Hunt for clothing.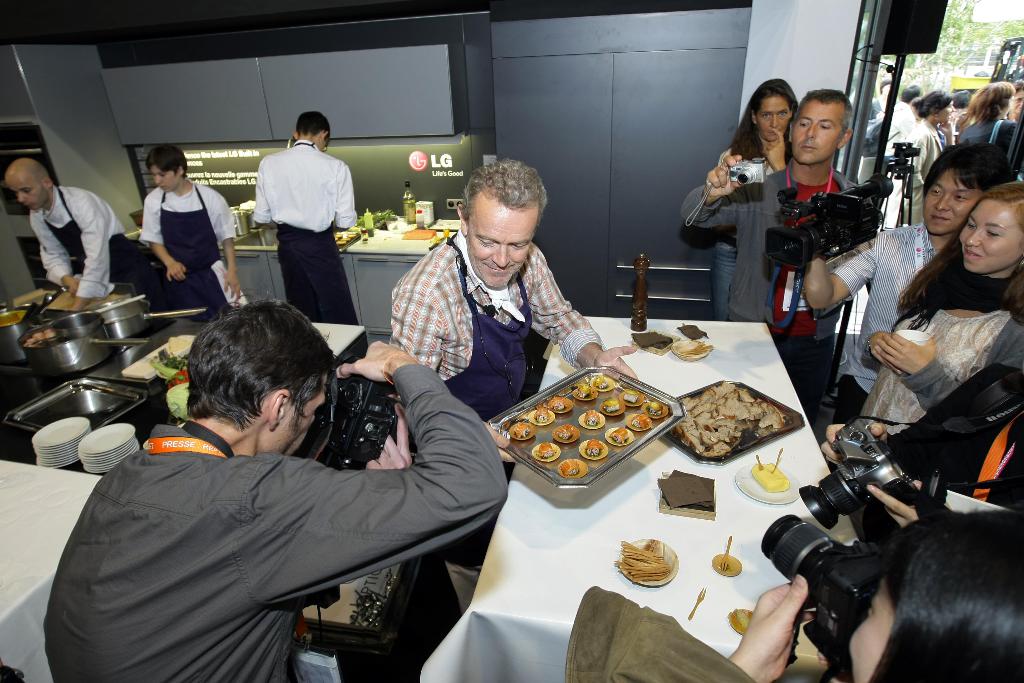
Hunted down at (706, 143, 780, 322).
